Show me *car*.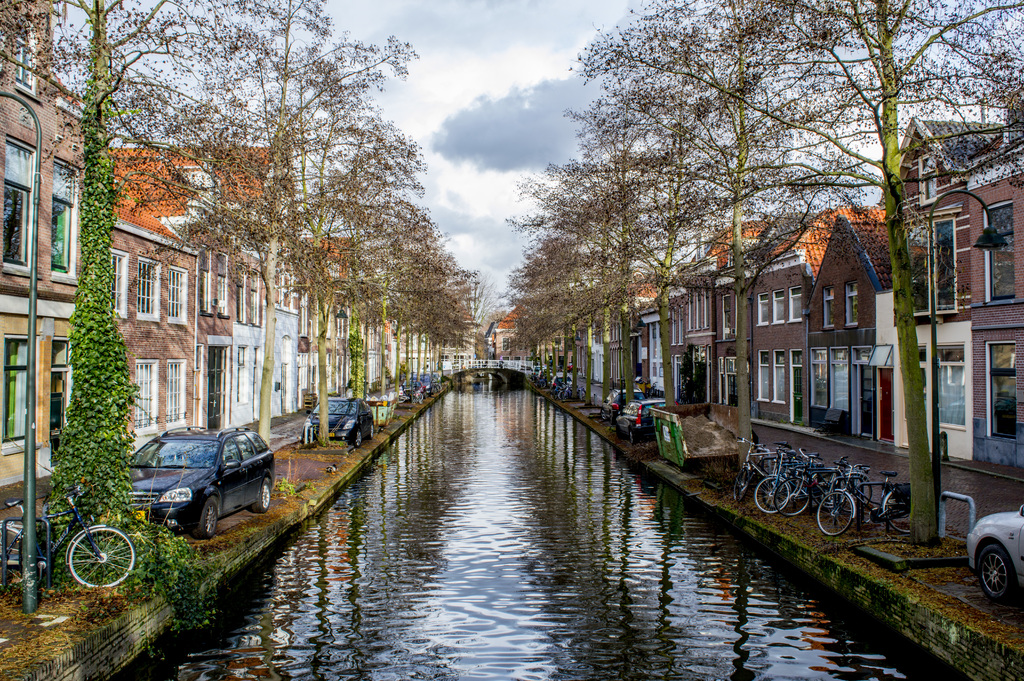
*car* is here: 300 391 378 449.
